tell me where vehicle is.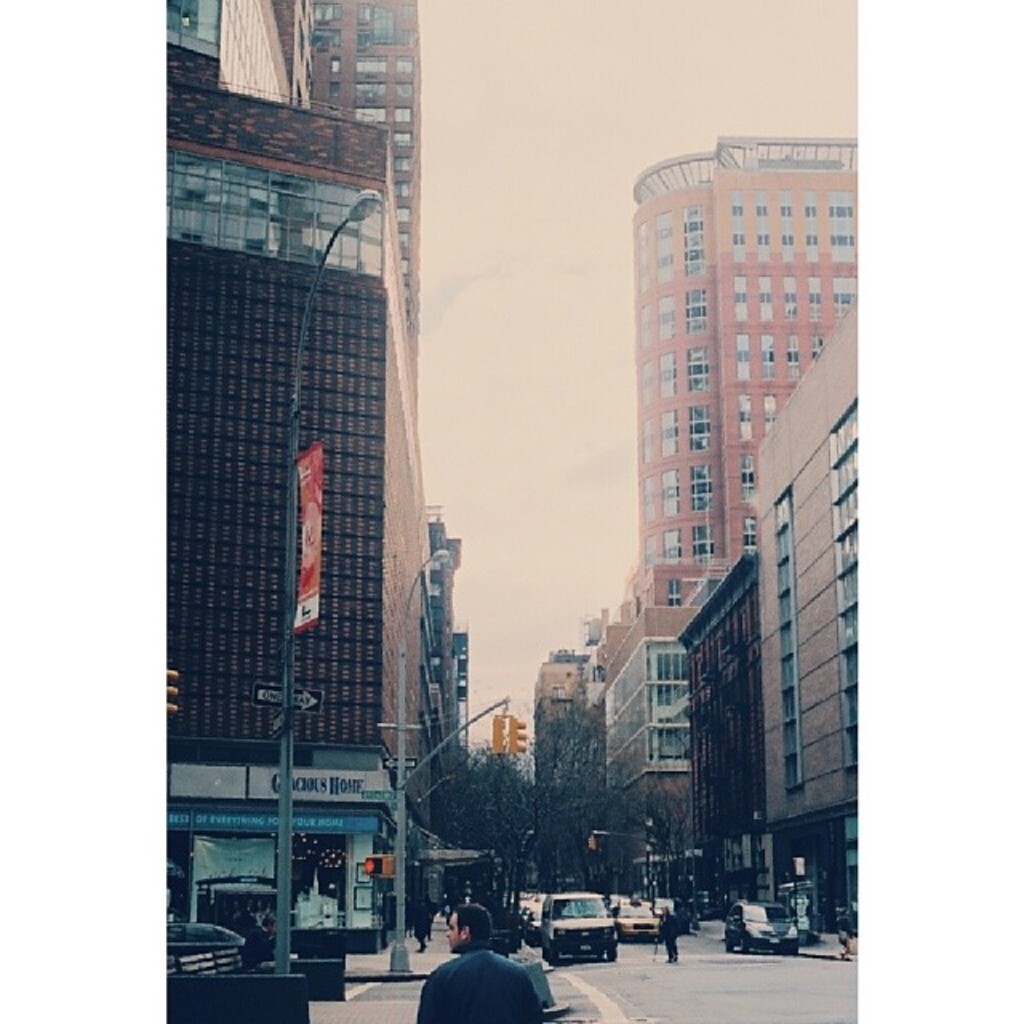
vehicle is at crop(717, 901, 797, 955).
